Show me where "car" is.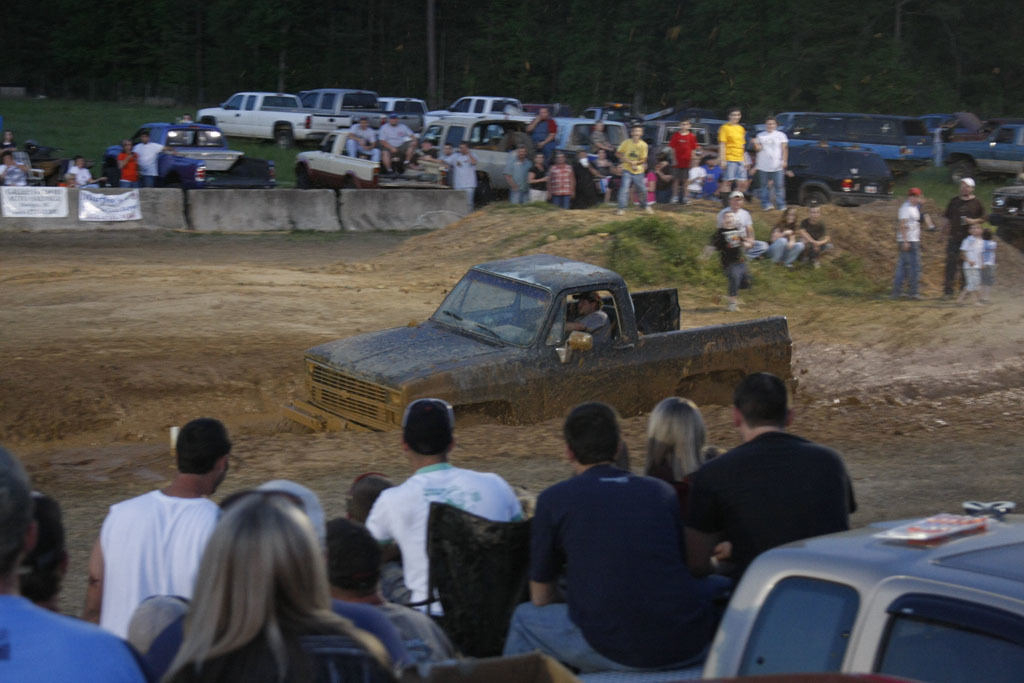
"car" is at [985,187,1023,246].
